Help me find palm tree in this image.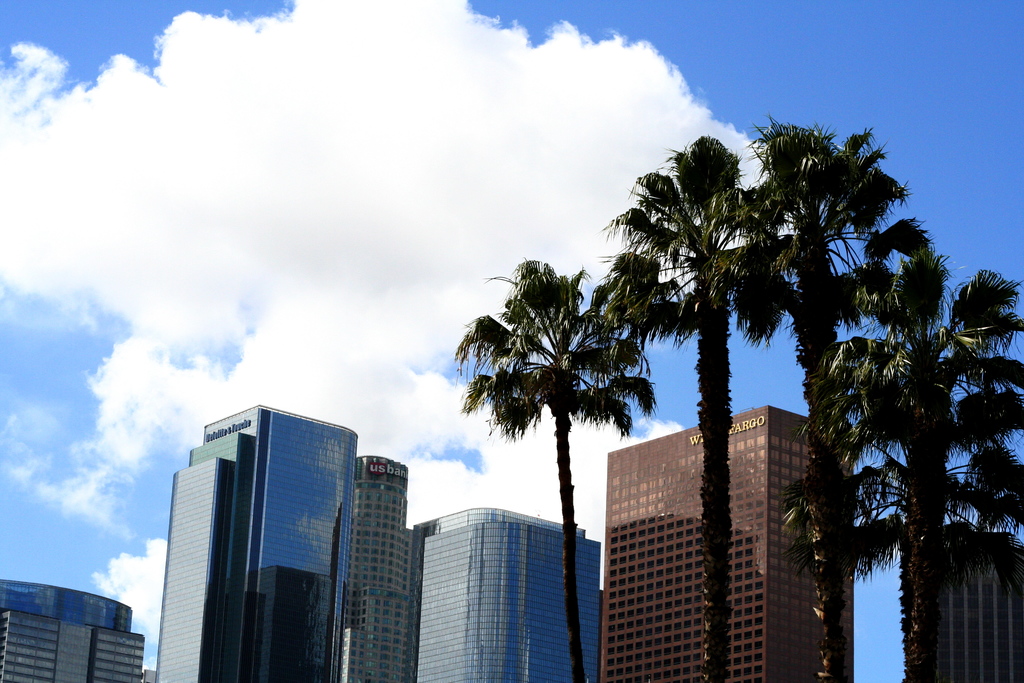
Found it: crop(772, 139, 883, 682).
